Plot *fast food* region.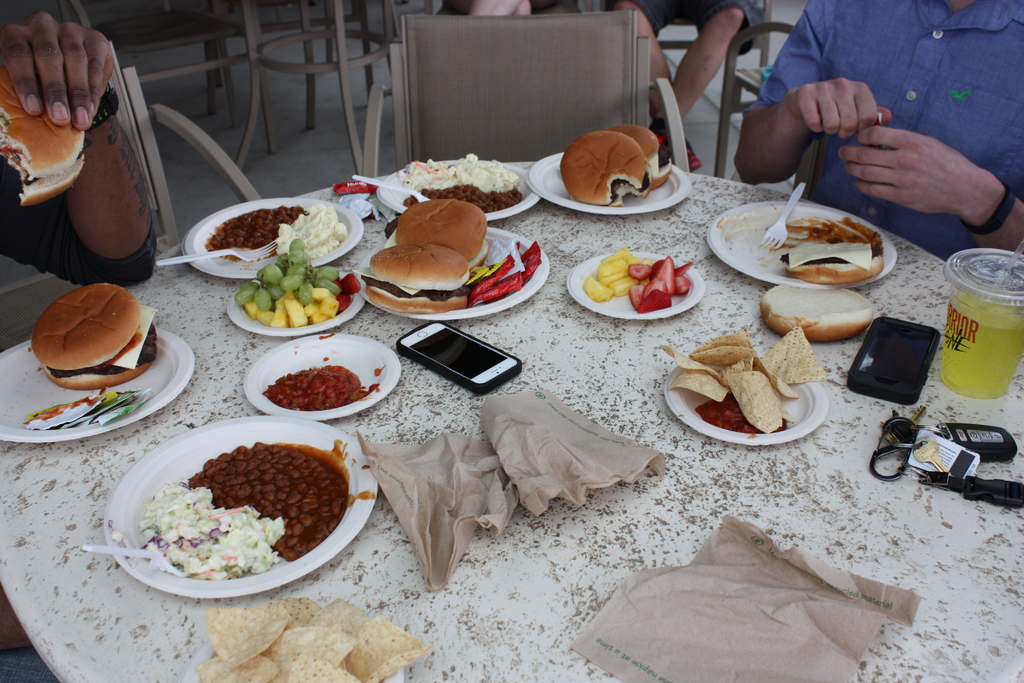
Plotted at 273:598:322:621.
